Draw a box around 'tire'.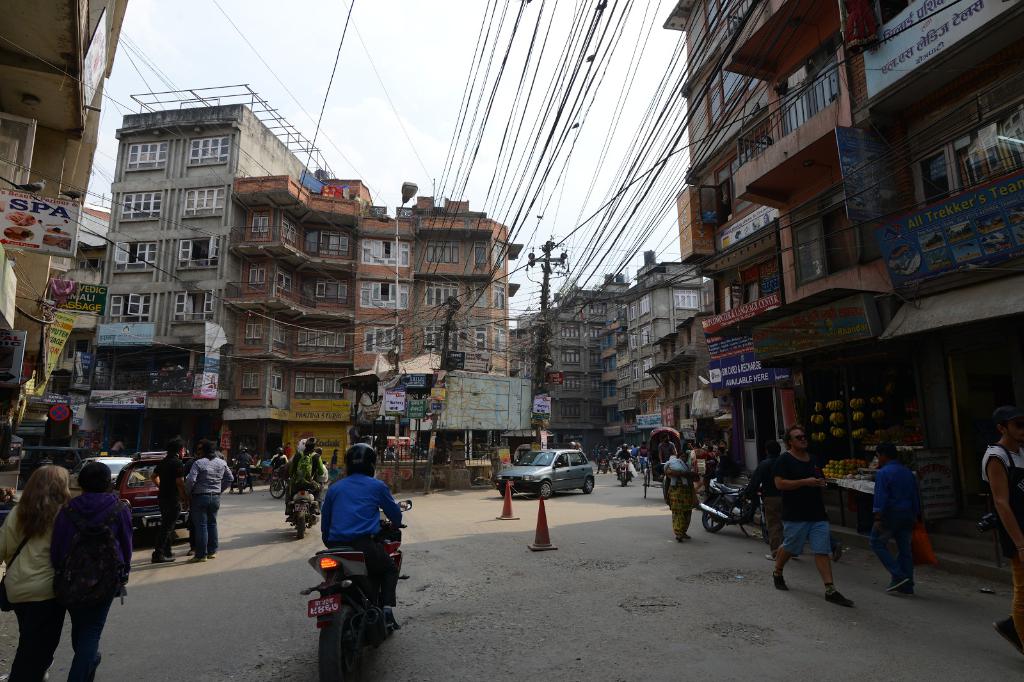
select_region(641, 473, 651, 502).
